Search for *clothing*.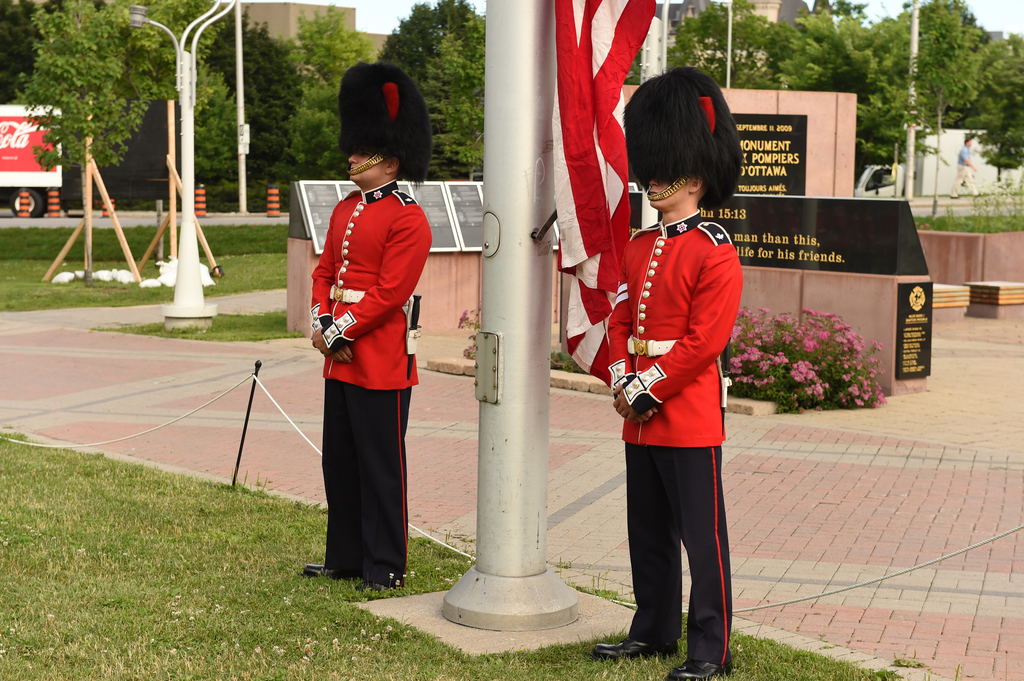
Found at rect(949, 144, 979, 199).
